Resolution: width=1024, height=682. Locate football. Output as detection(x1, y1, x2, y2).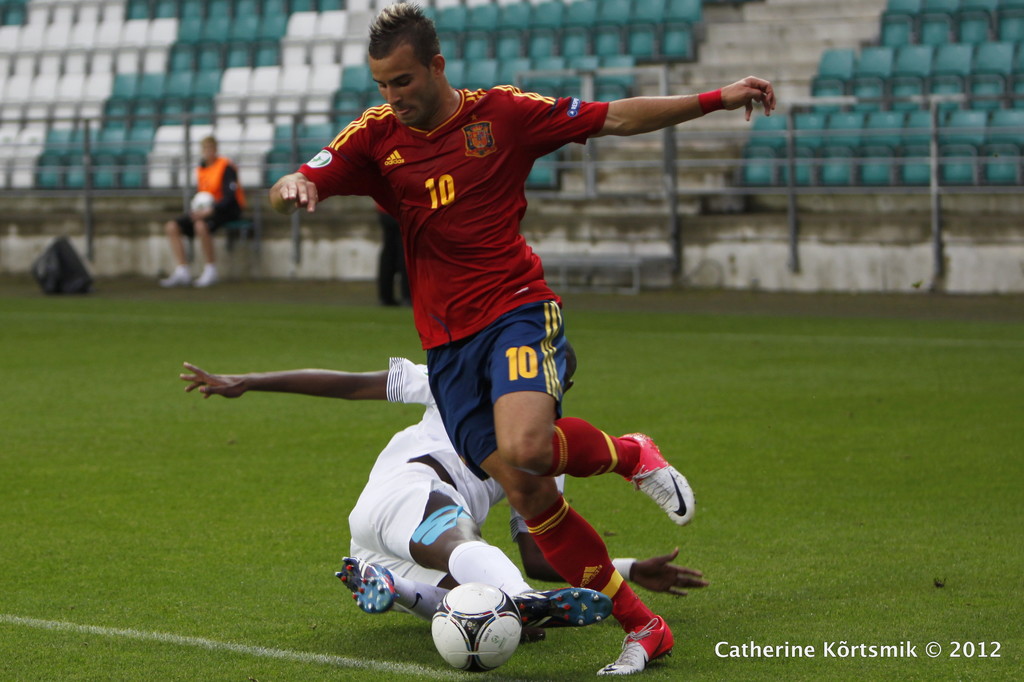
detection(431, 578, 522, 670).
